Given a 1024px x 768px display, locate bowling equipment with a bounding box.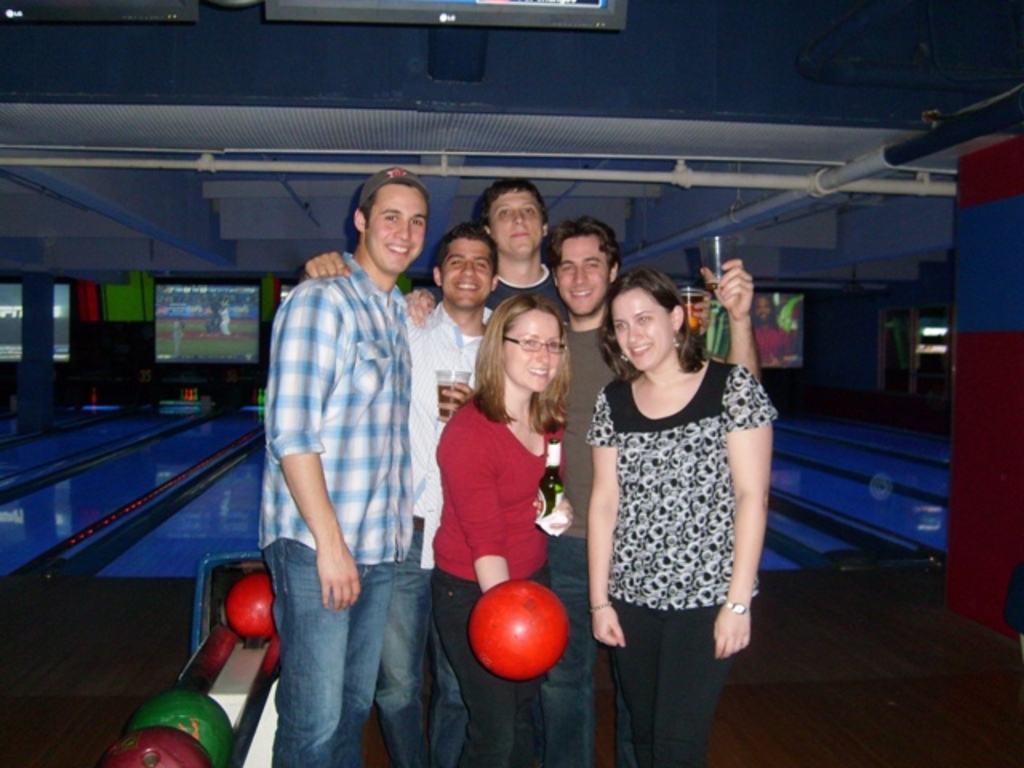
Located: (472, 573, 576, 680).
